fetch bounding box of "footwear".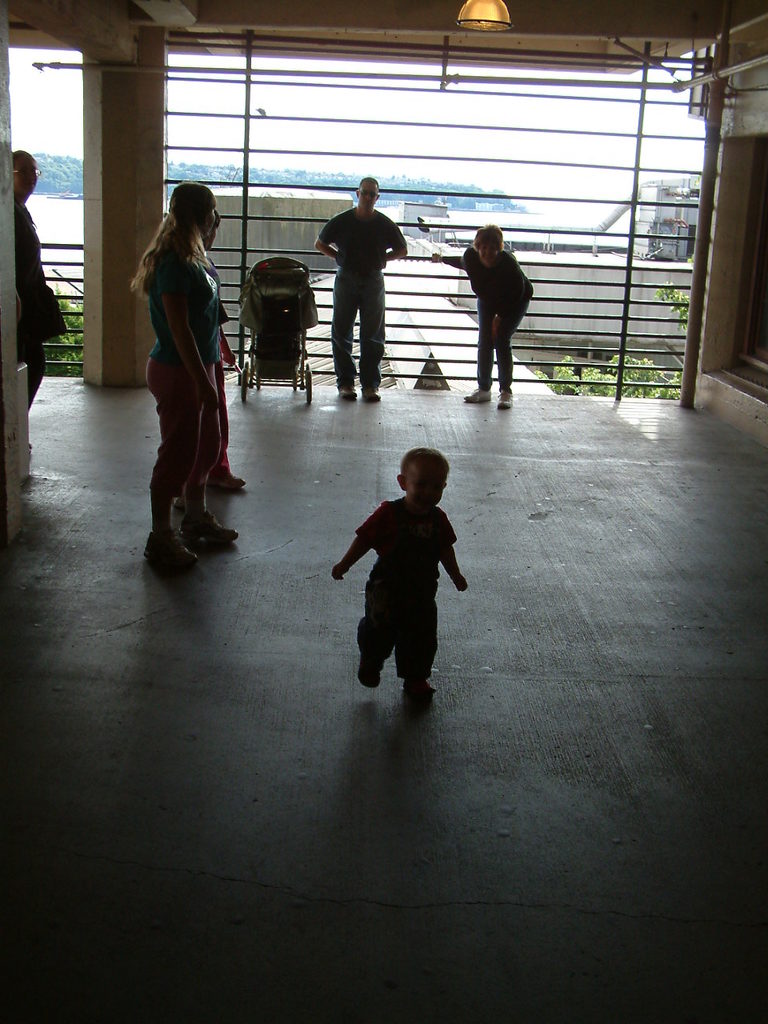
Bbox: (174,492,186,513).
